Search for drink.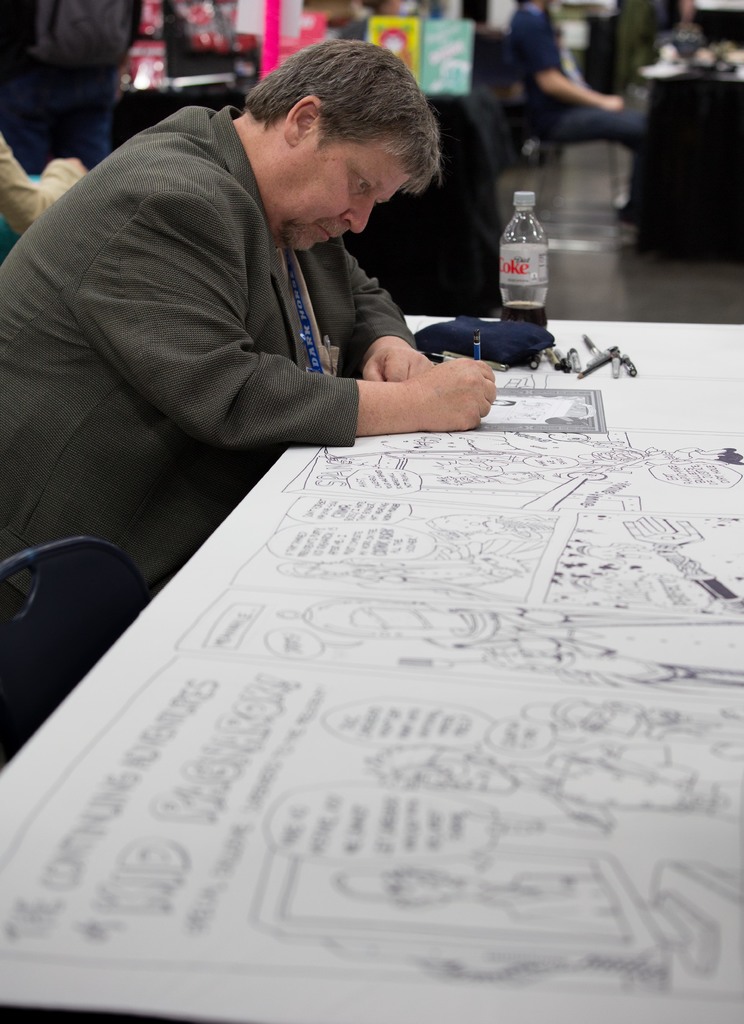
Found at left=484, top=181, right=552, bottom=303.
